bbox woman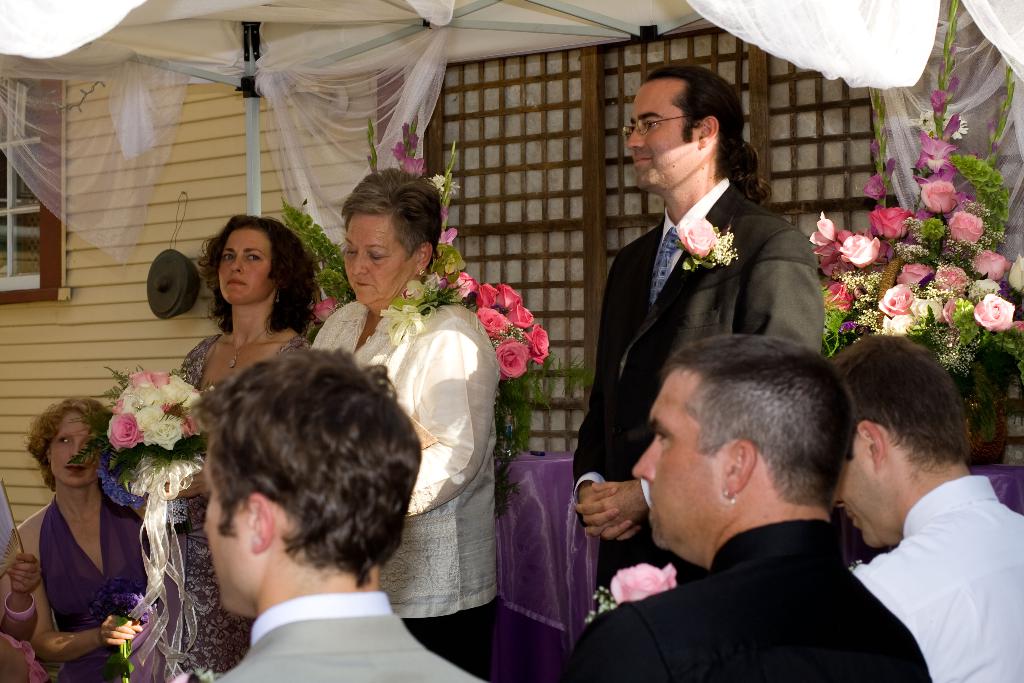
{"x1": 8, "y1": 357, "x2": 162, "y2": 670}
